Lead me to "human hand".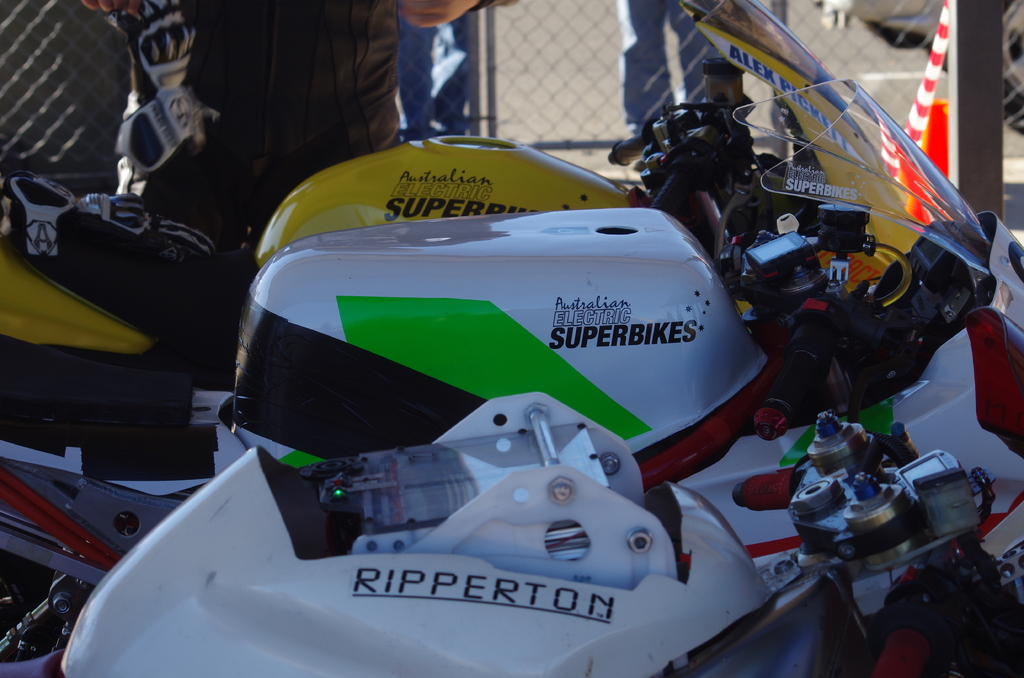
Lead to {"left": 401, "top": 0, "right": 477, "bottom": 29}.
